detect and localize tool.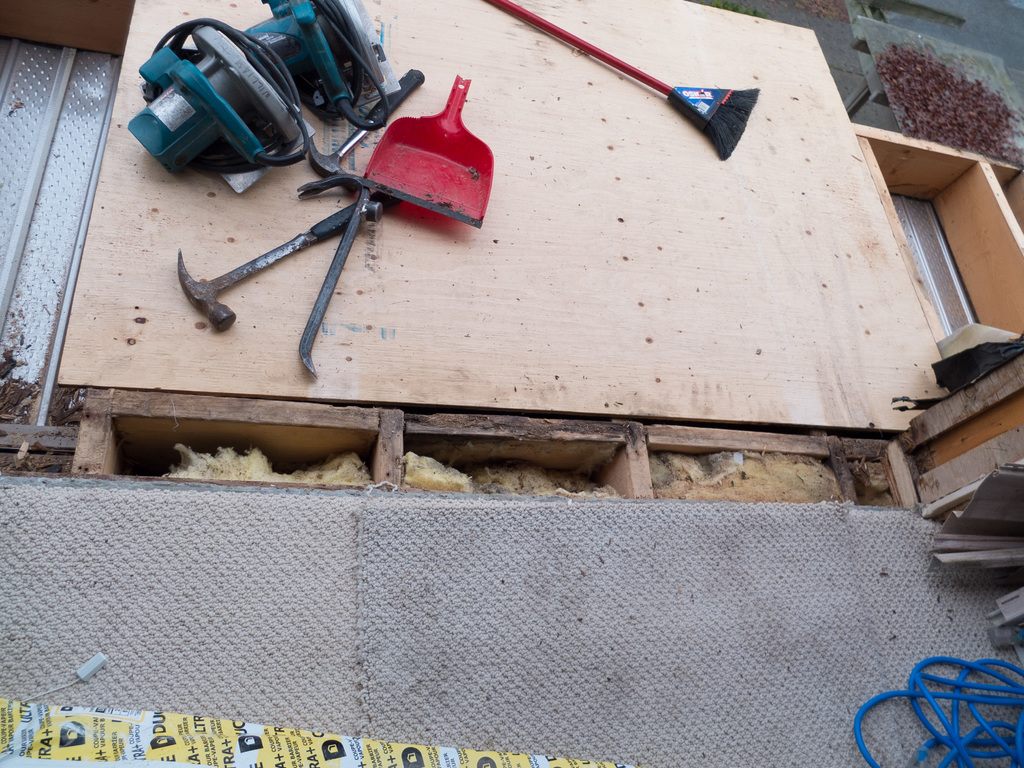
Localized at box(299, 175, 382, 383).
